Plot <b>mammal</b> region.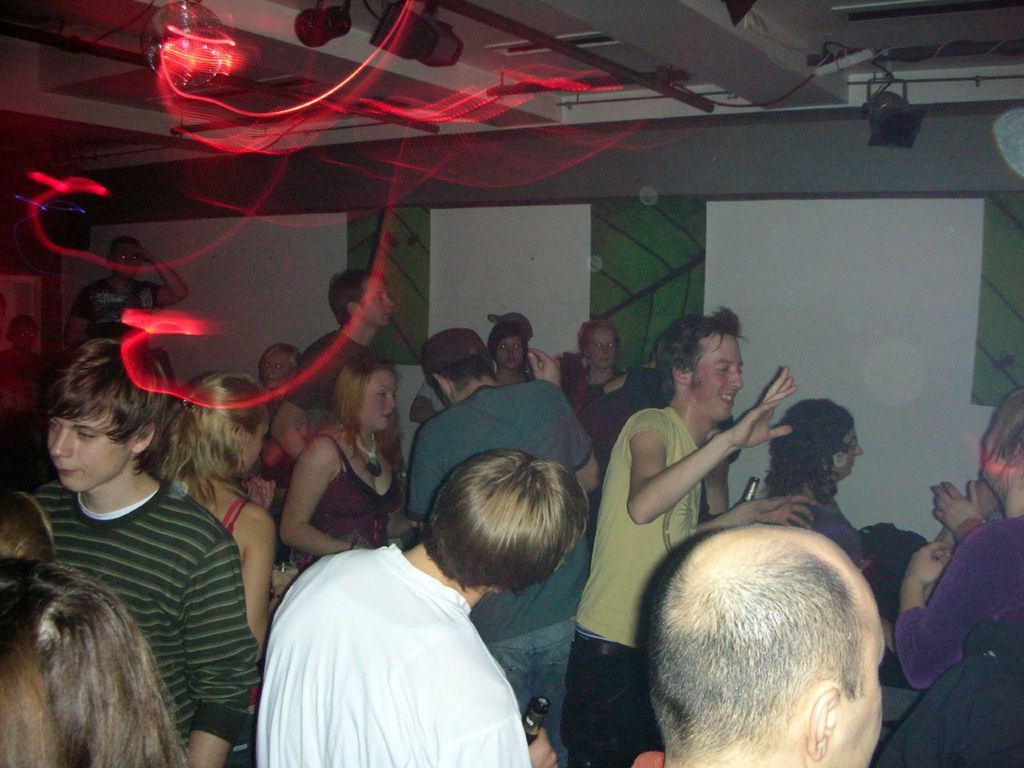
Plotted at bbox=(0, 486, 59, 580).
